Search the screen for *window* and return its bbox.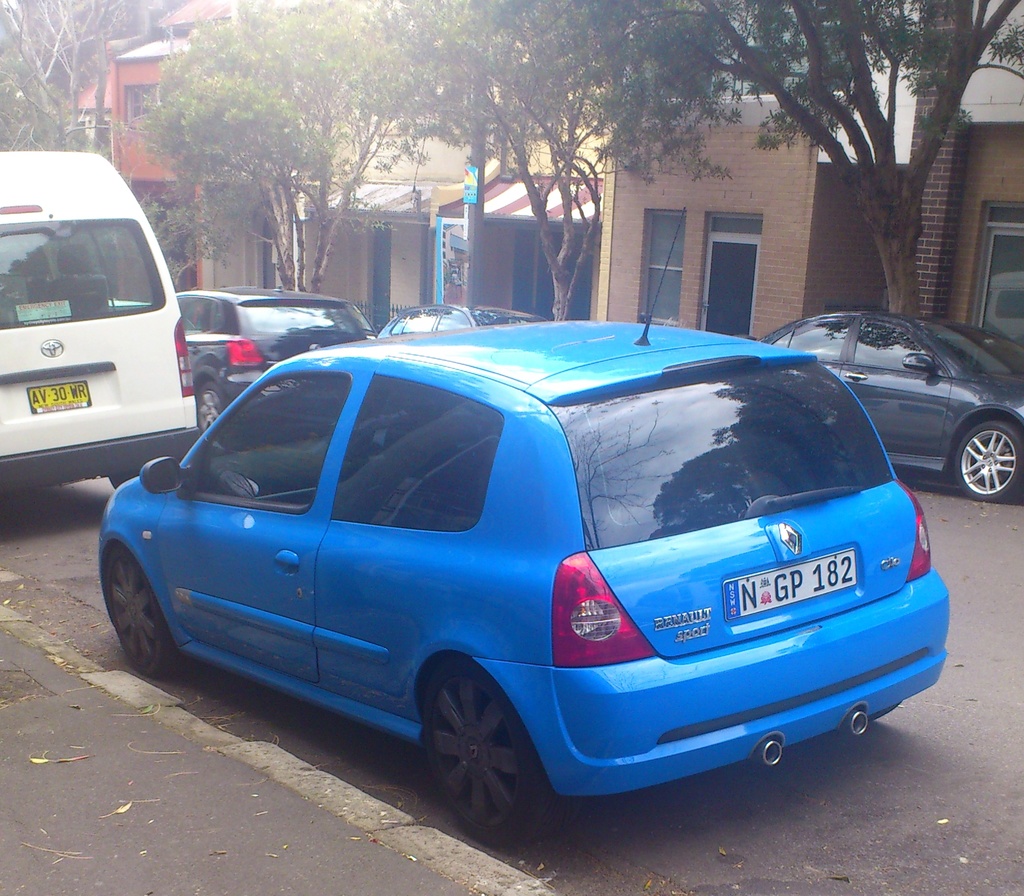
Found: {"left": 942, "top": 191, "right": 1023, "bottom": 361}.
